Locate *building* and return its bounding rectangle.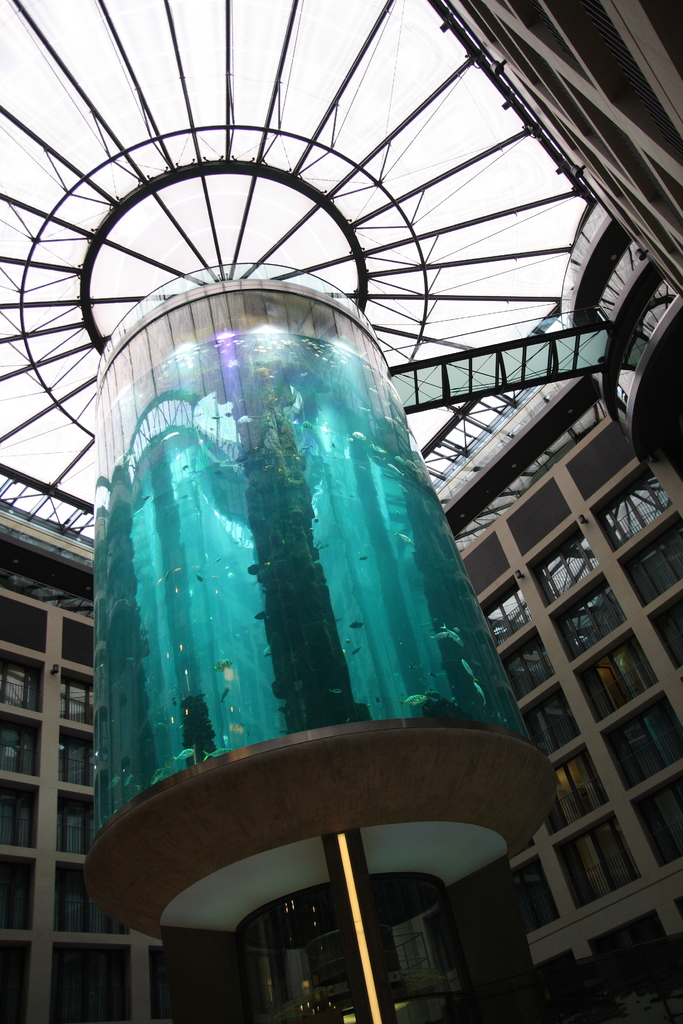
(left=0, top=0, right=682, bottom=1023).
